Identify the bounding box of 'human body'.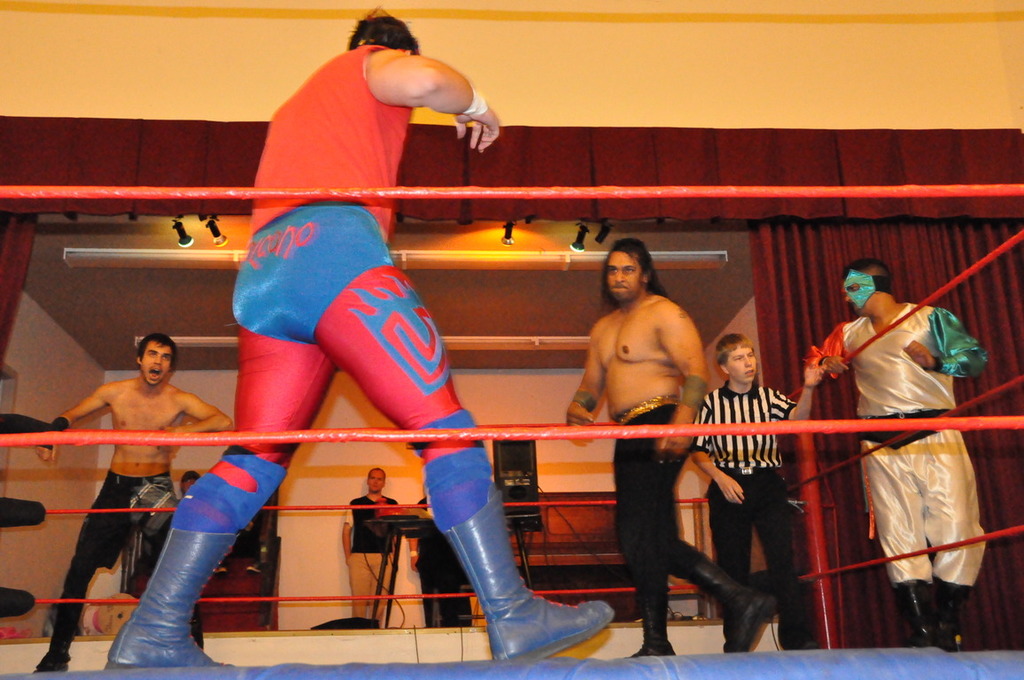
bbox=(812, 263, 975, 650).
